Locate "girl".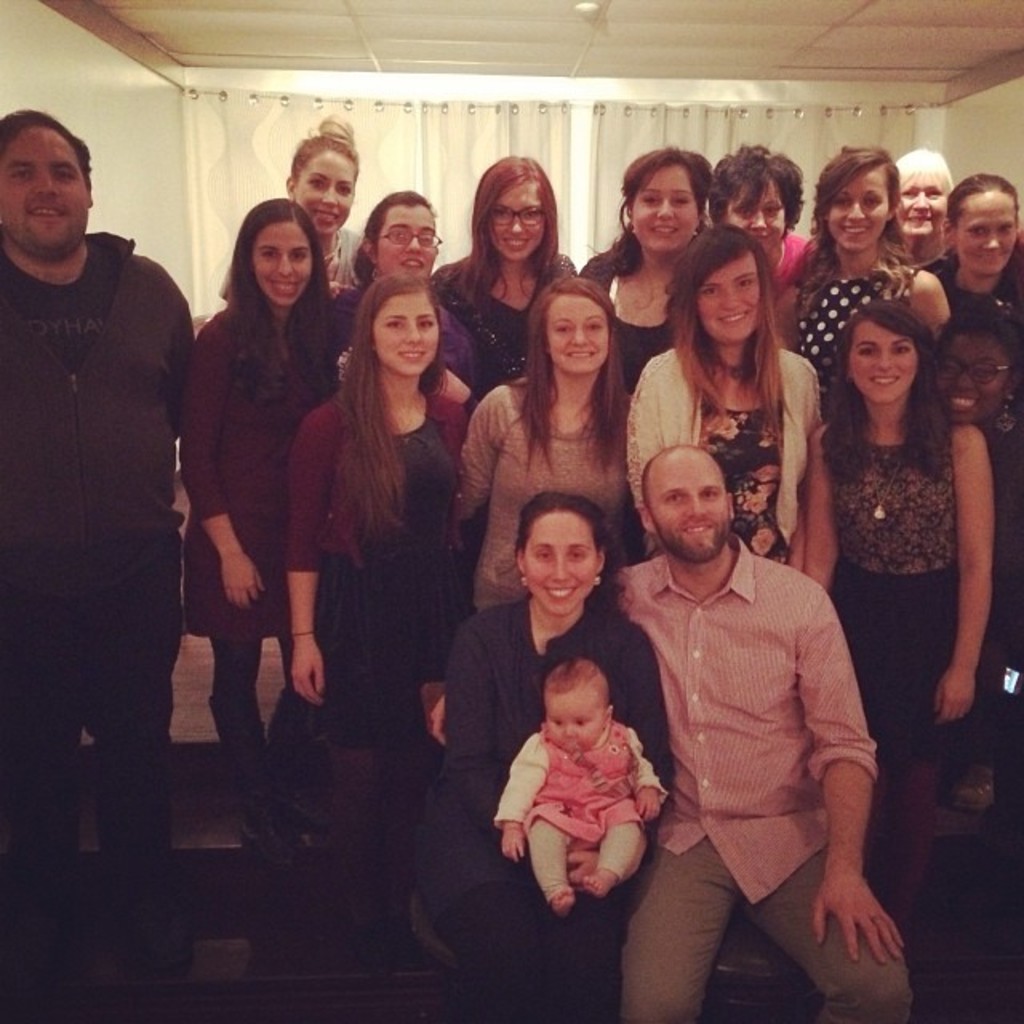
Bounding box: box=[456, 270, 627, 597].
